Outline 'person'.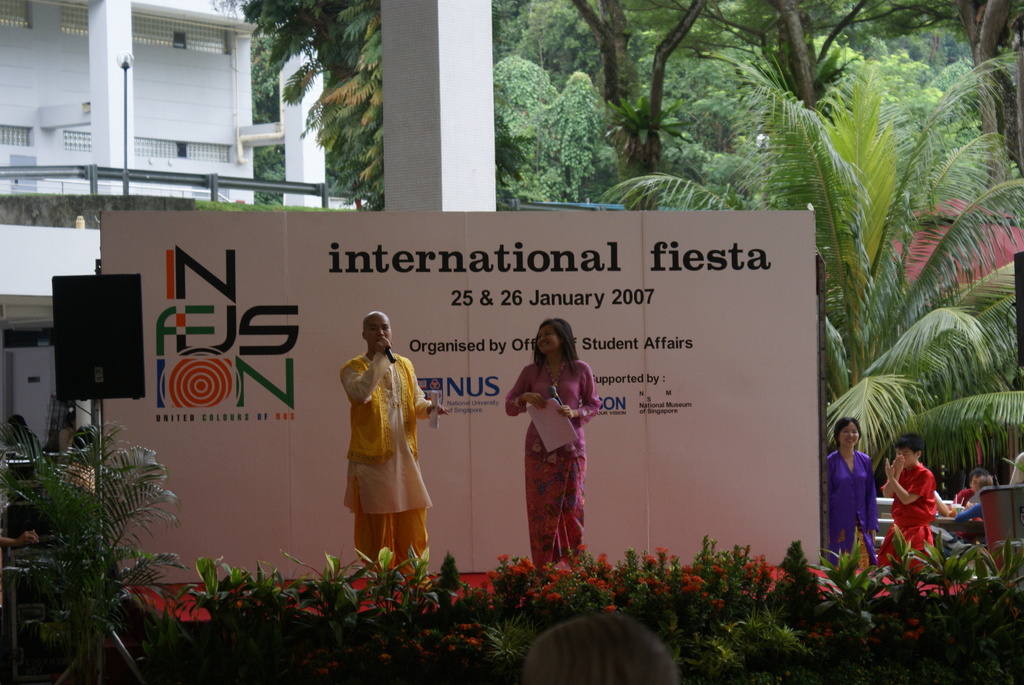
Outline: [left=0, top=528, right=38, bottom=553].
